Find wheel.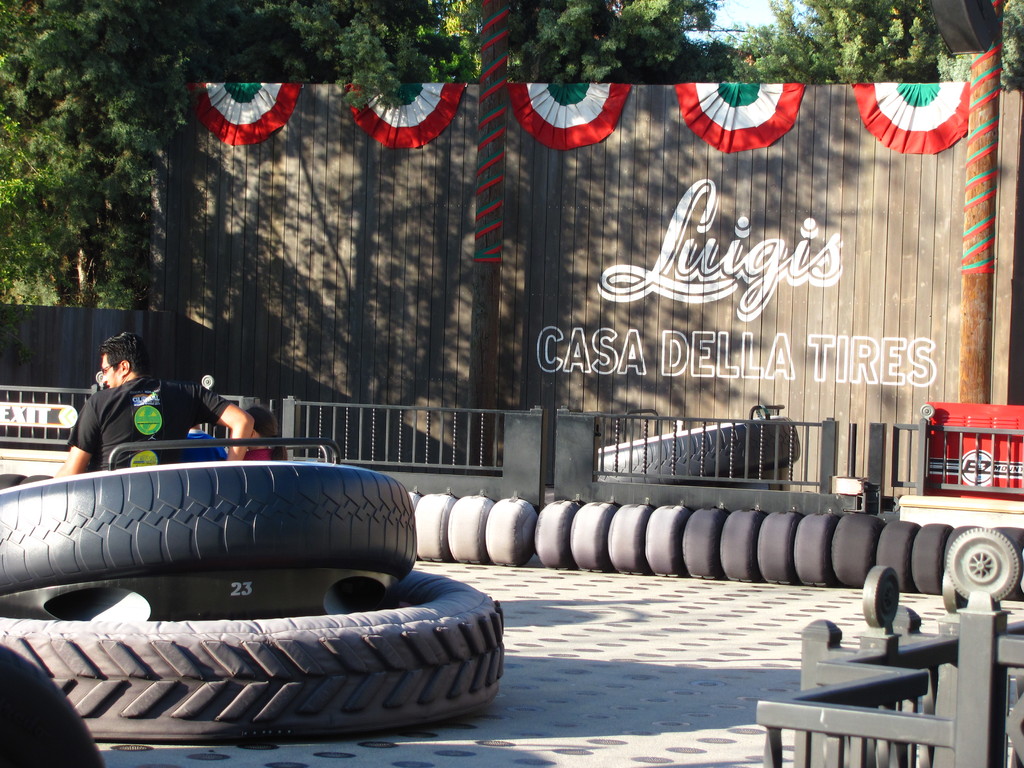
select_region(913, 521, 953, 594).
